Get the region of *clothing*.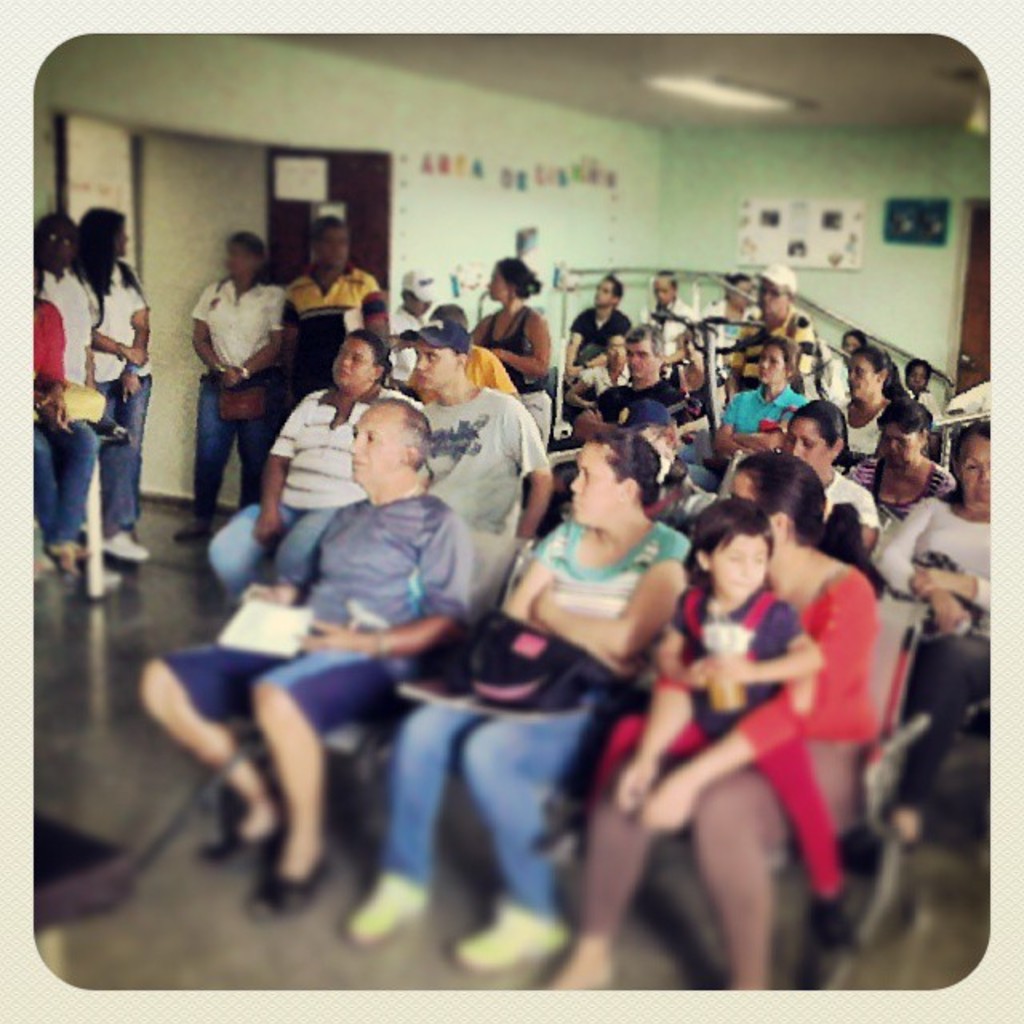
813 352 848 413.
